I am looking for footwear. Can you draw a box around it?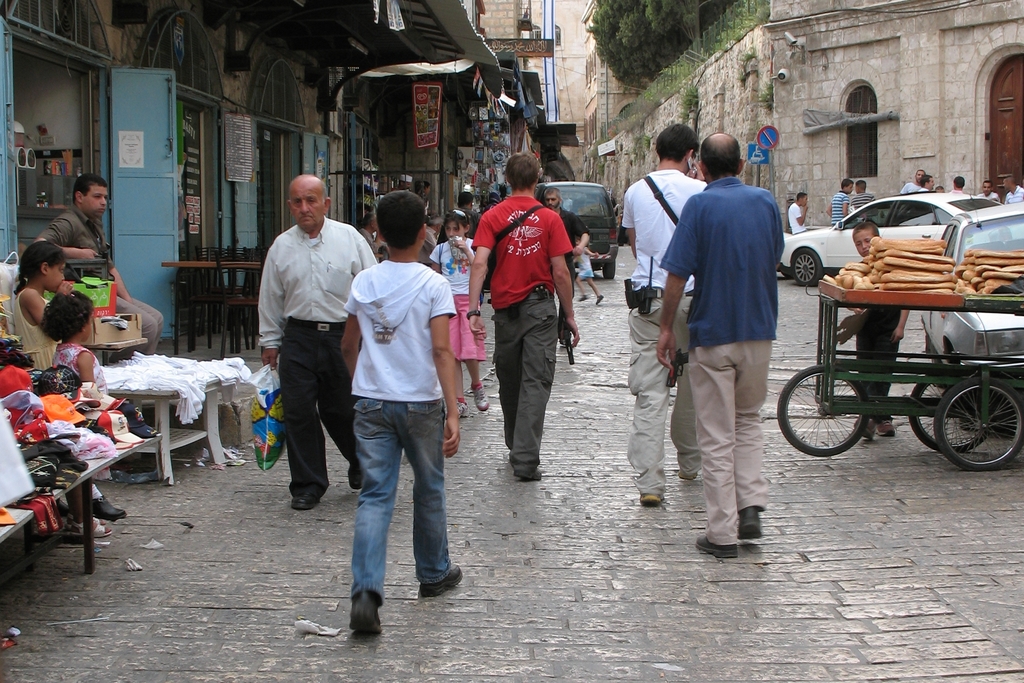
Sure, the bounding box is (left=517, top=464, right=547, bottom=484).
